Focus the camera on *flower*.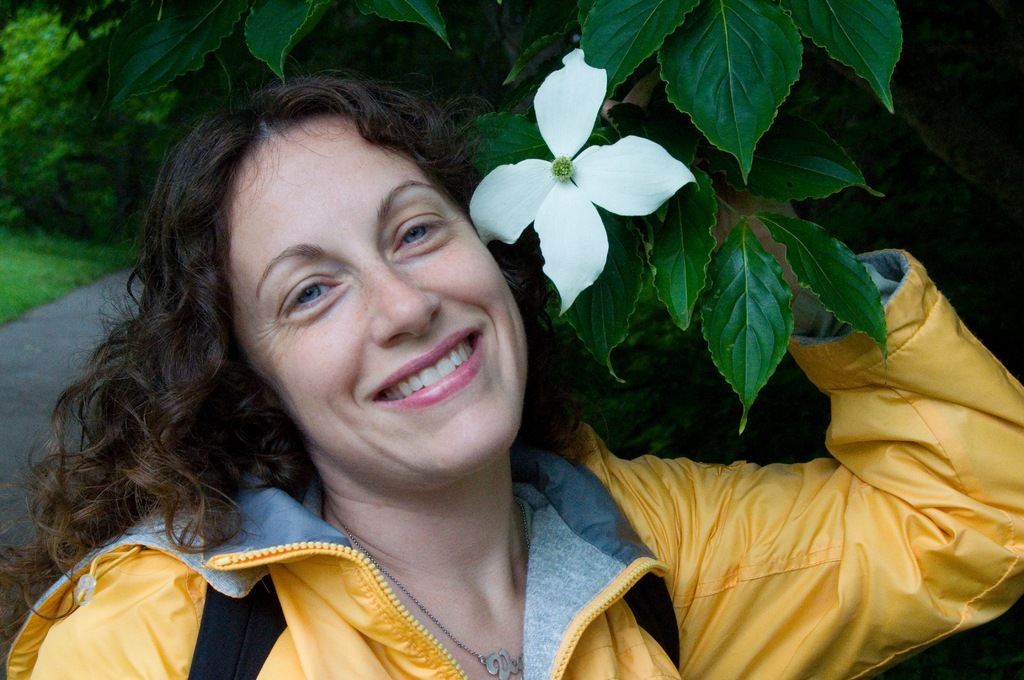
Focus region: [x1=473, y1=81, x2=704, y2=288].
